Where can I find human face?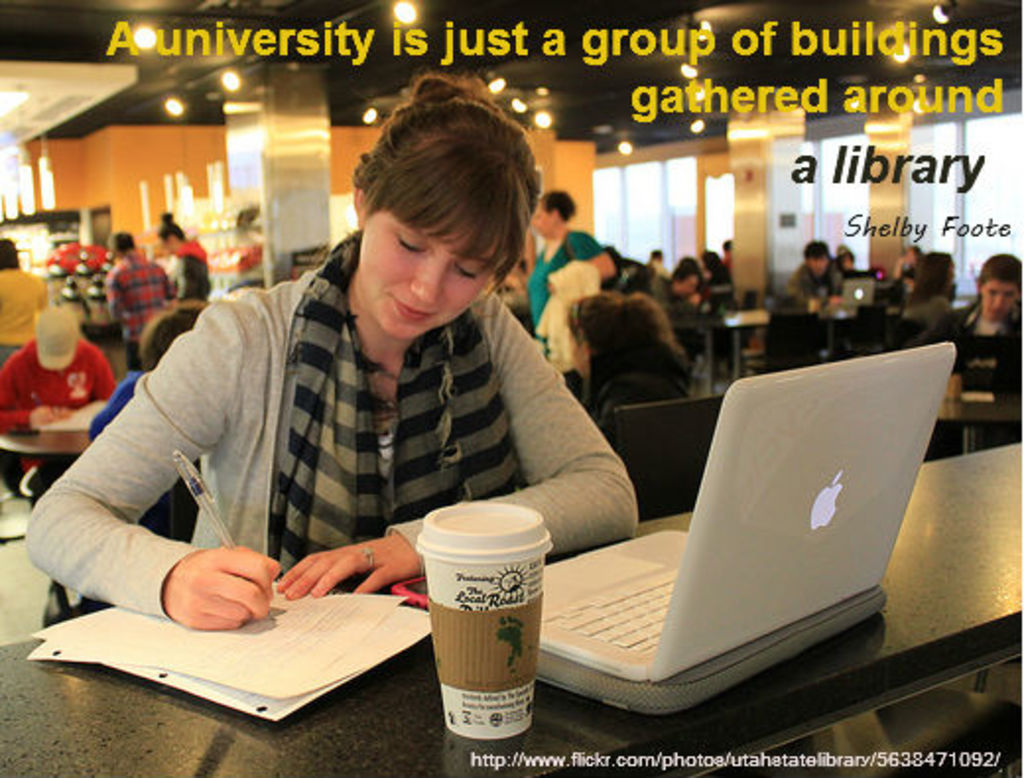
You can find it at [x1=534, y1=197, x2=561, y2=230].
